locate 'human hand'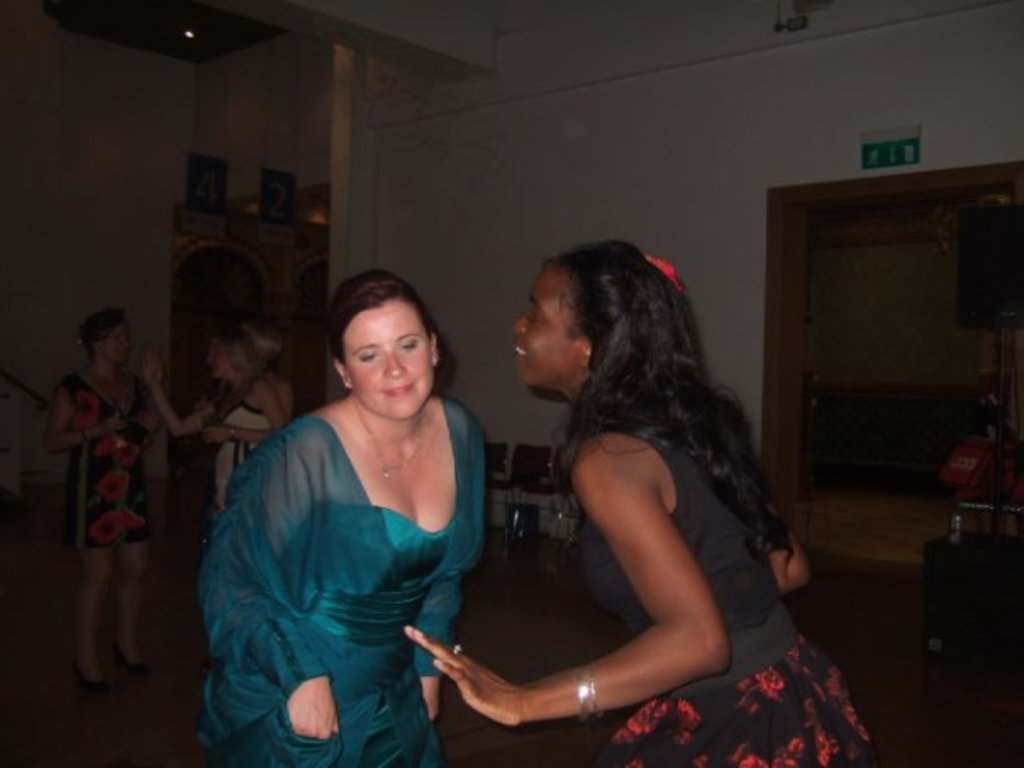
(137,342,166,388)
